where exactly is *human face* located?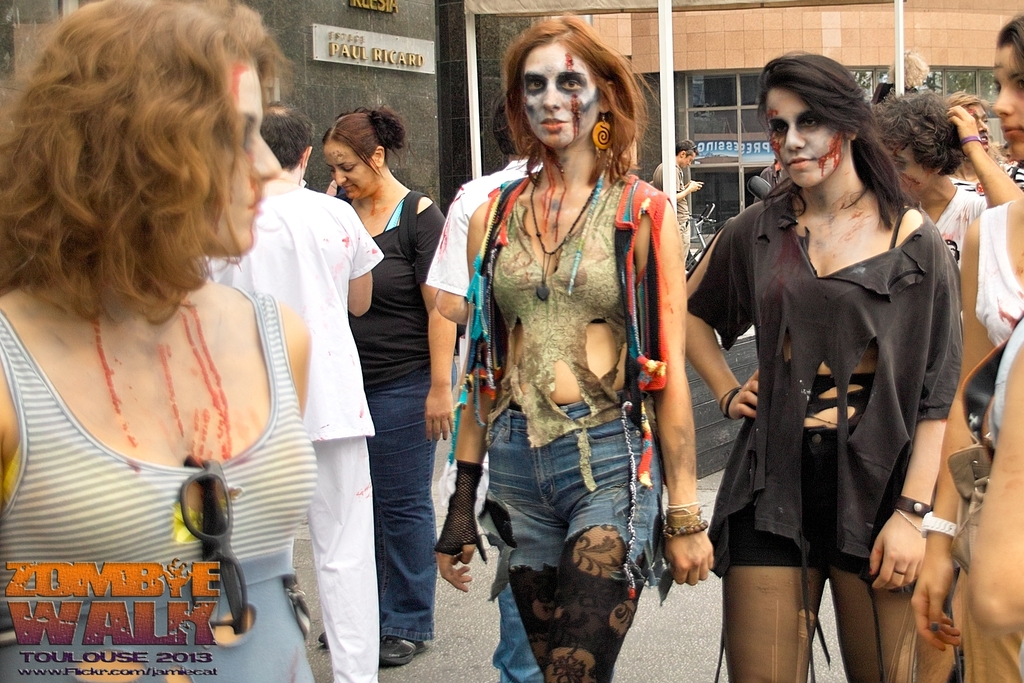
Its bounding box is 683,152,694,169.
